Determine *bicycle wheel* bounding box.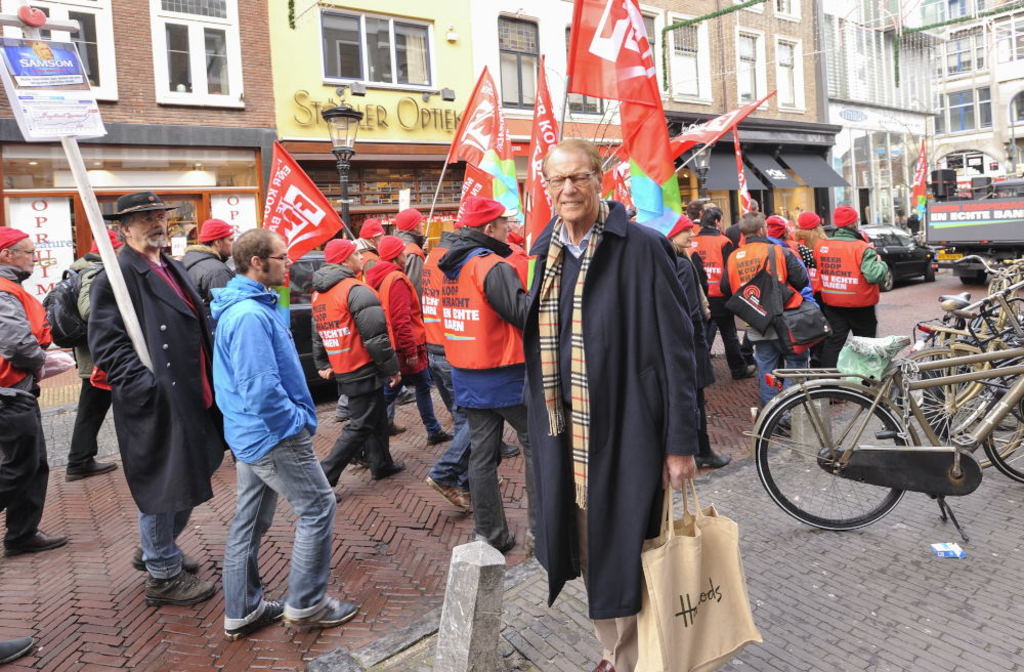
Determined: pyautogui.locateOnScreen(753, 385, 912, 531).
